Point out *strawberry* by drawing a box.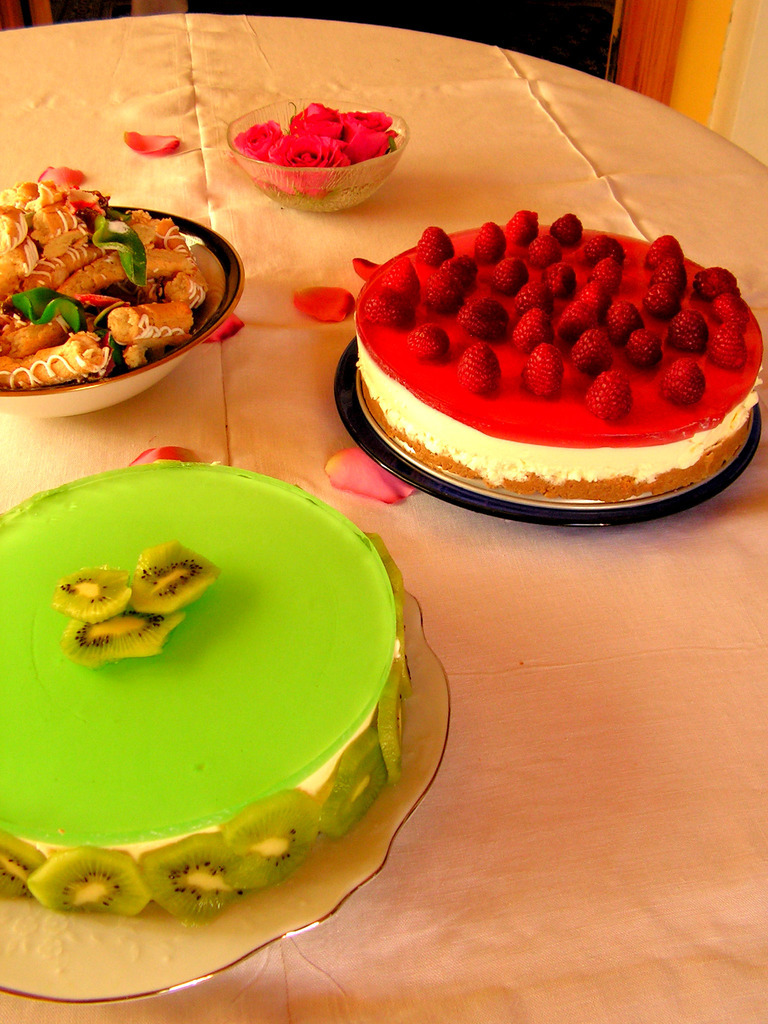
left=578, top=276, right=615, bottom=321.
